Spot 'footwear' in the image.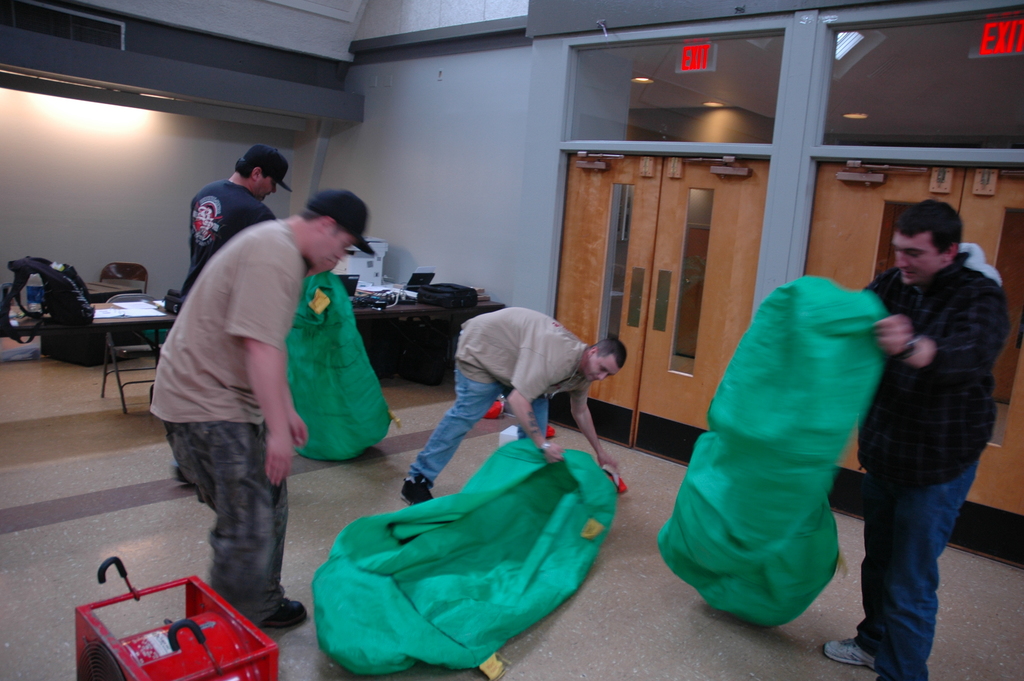
'footwear' found at bbox=(171, 463, 191, 483).
